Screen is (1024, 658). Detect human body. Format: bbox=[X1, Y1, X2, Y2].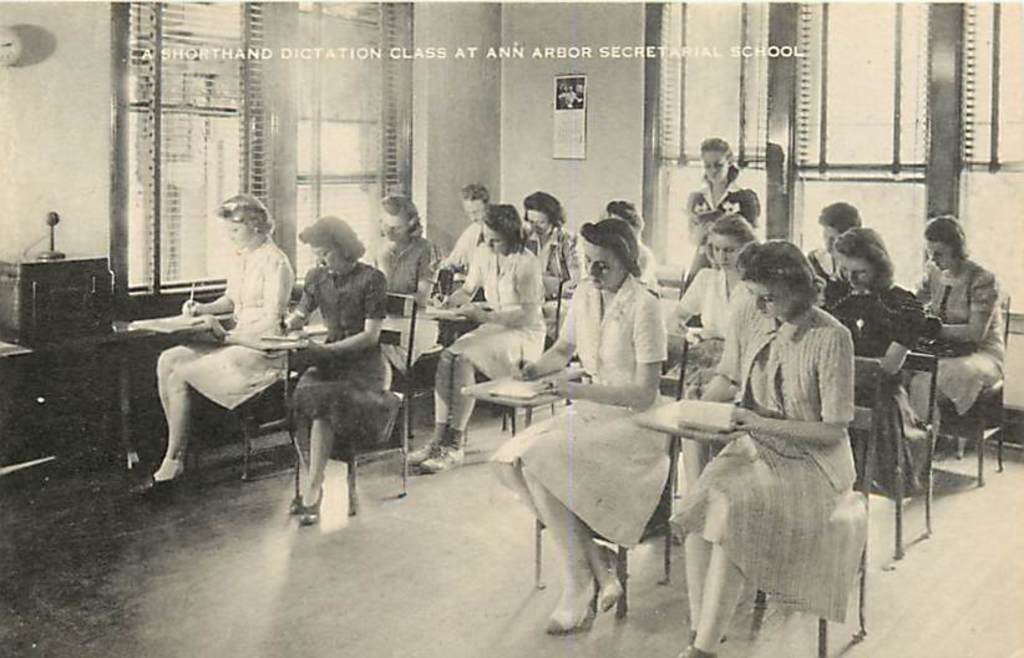
bbox=[818, 274, 916, 503].
